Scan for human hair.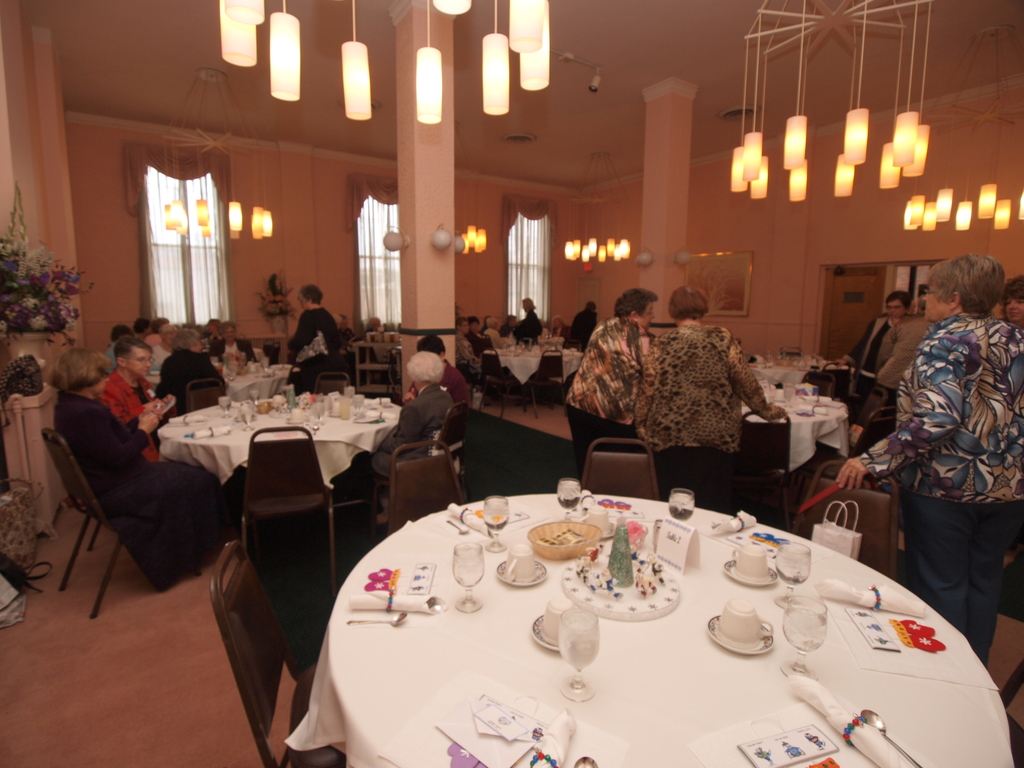
Scan result: bbox(296, 282, 323, 306).
